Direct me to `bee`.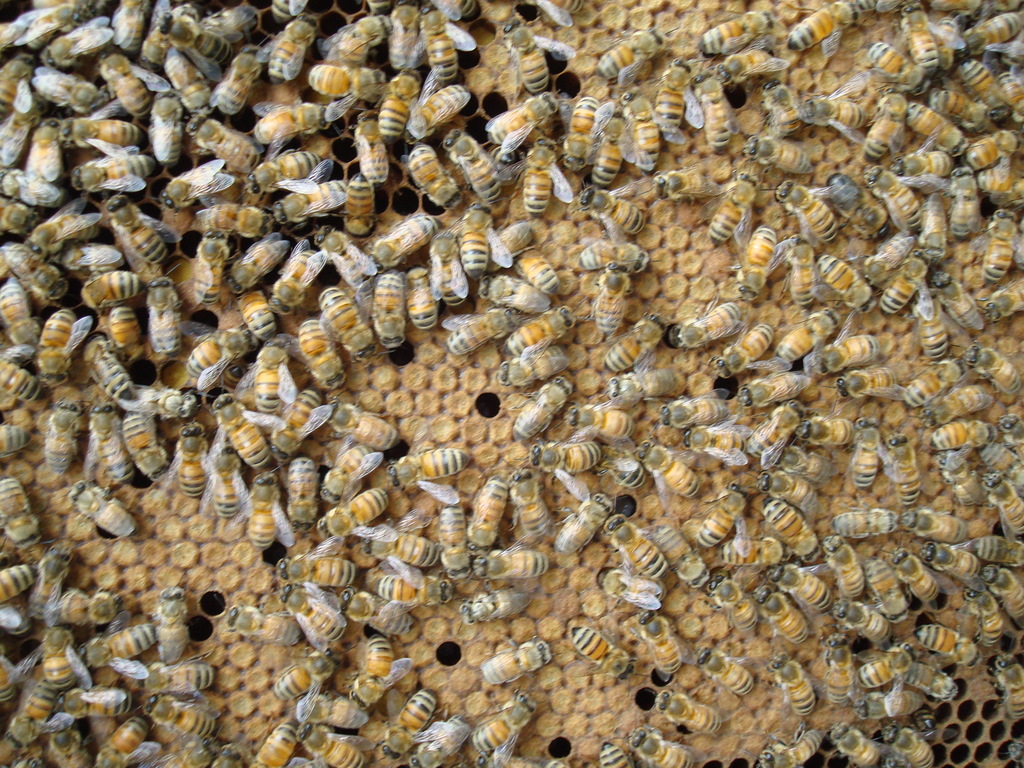
Direction: {"left": 568, "top": 630, "right": 637, "bottom": 675}.
